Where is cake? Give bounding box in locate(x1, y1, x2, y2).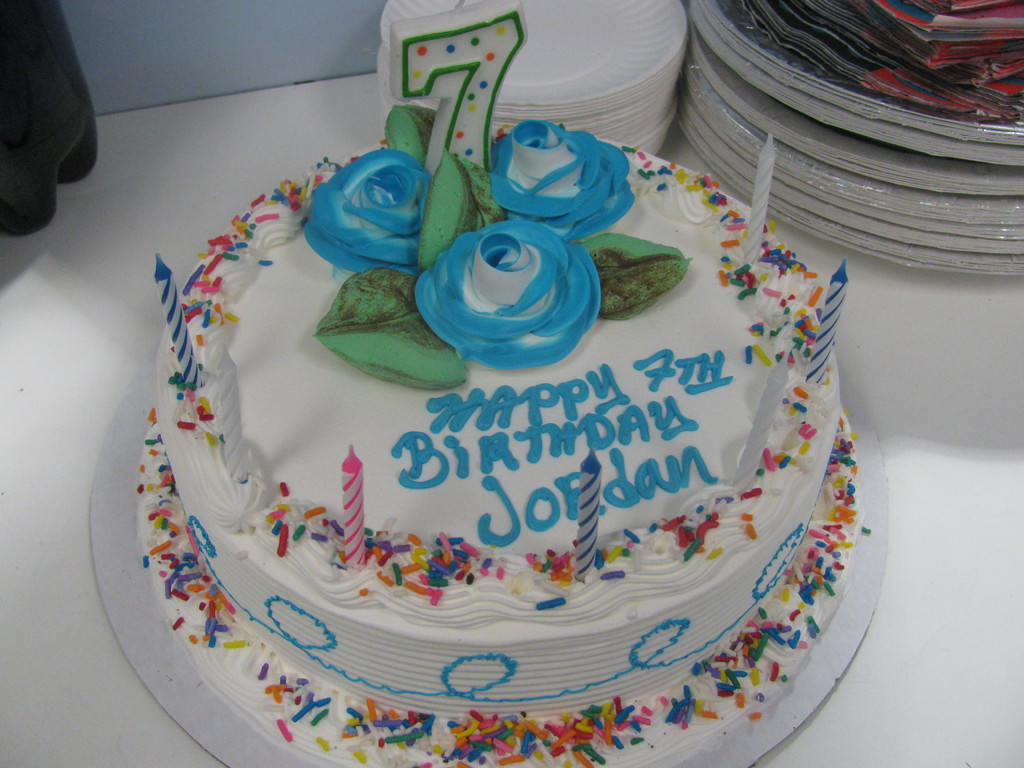
locate(137, 119, 858, 767).
